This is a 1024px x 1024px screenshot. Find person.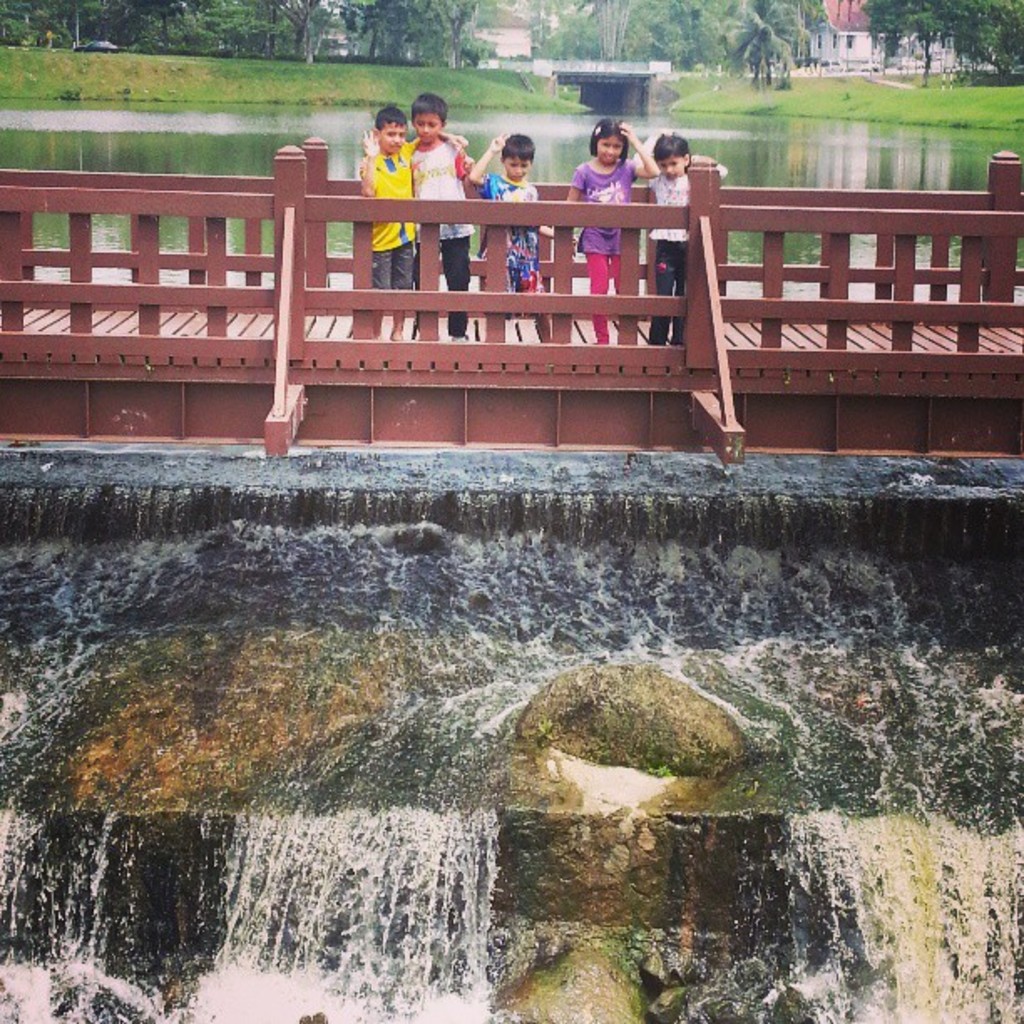
Bounding box: 651:129:730:345.
